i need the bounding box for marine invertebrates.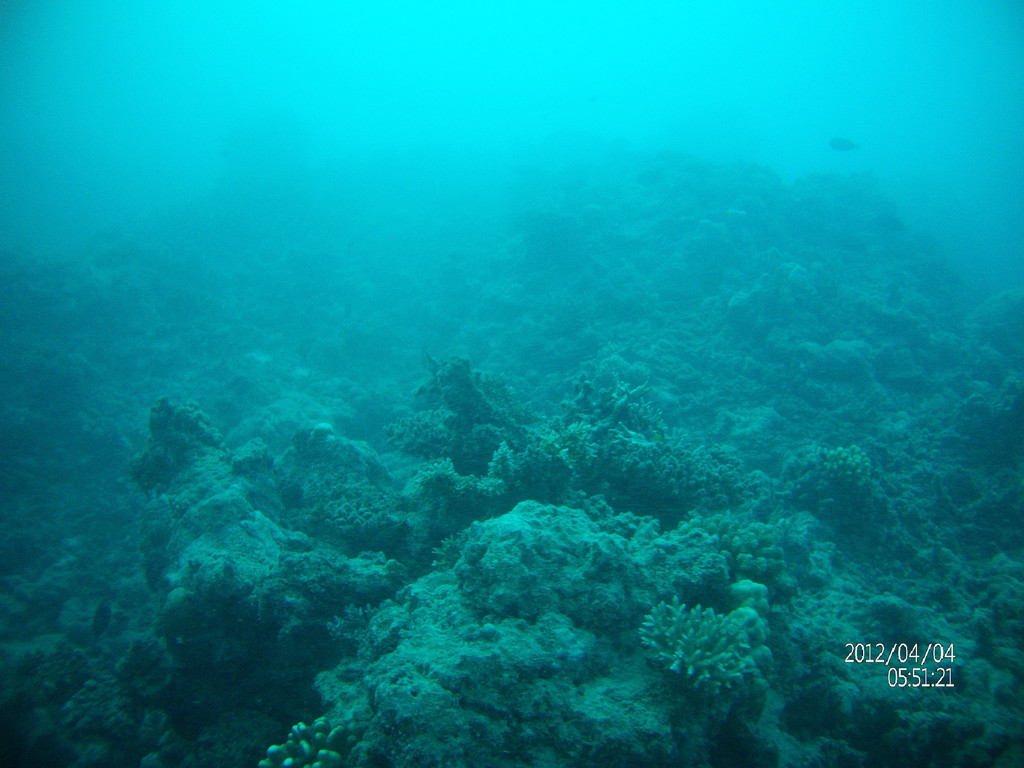
Here it is: locate(252, 708, 401, 767).
